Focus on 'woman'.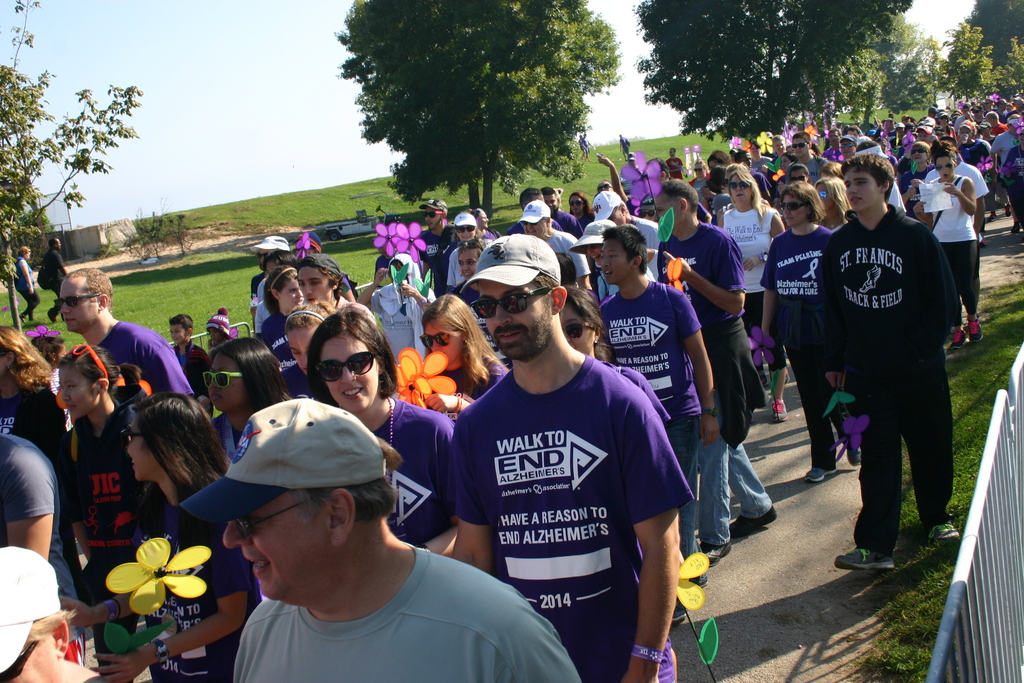
Focused at detection(701, 146, 731, 195).
